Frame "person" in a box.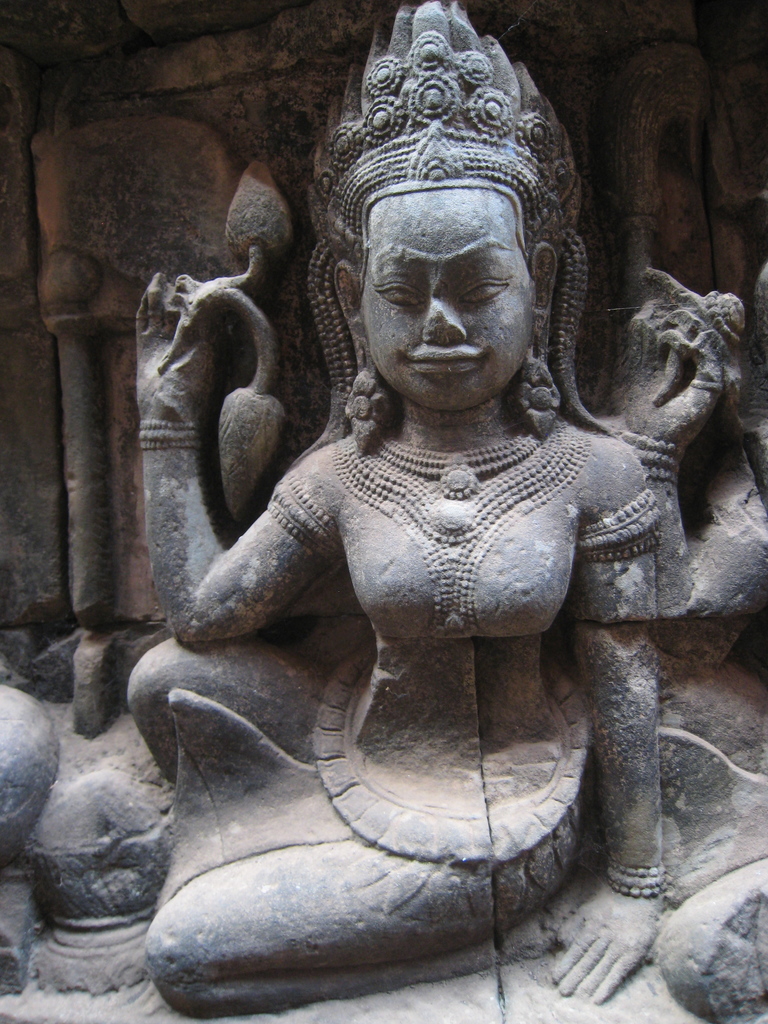
region(126, 1, 733, 1019).
